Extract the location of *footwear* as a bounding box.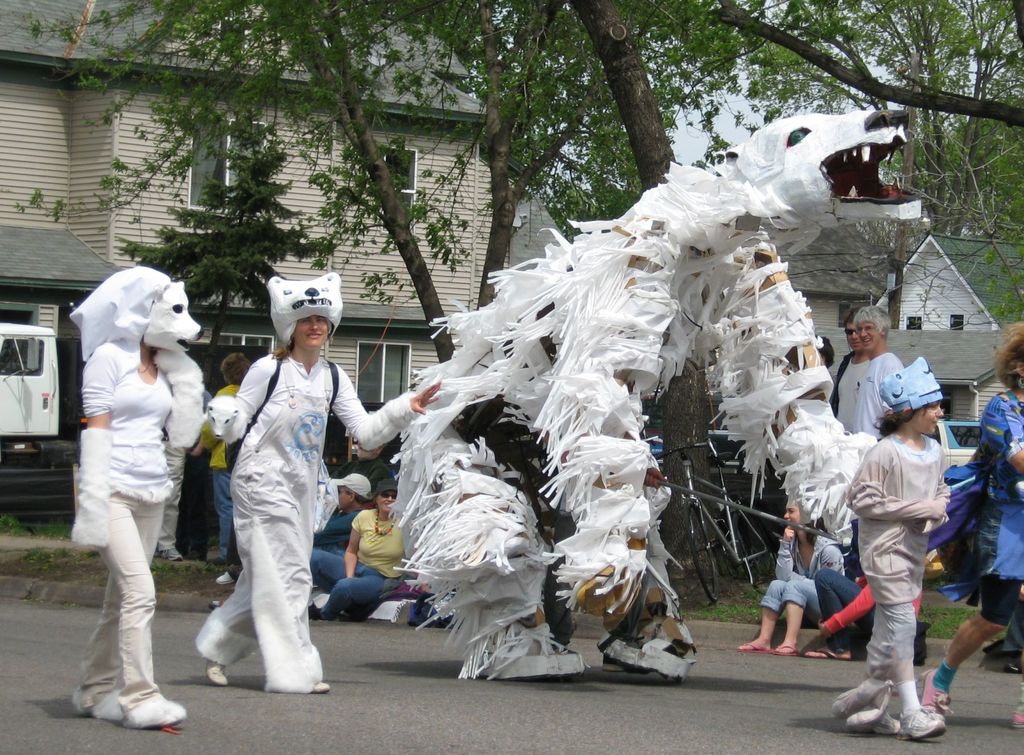
1011/700/1023/729.
